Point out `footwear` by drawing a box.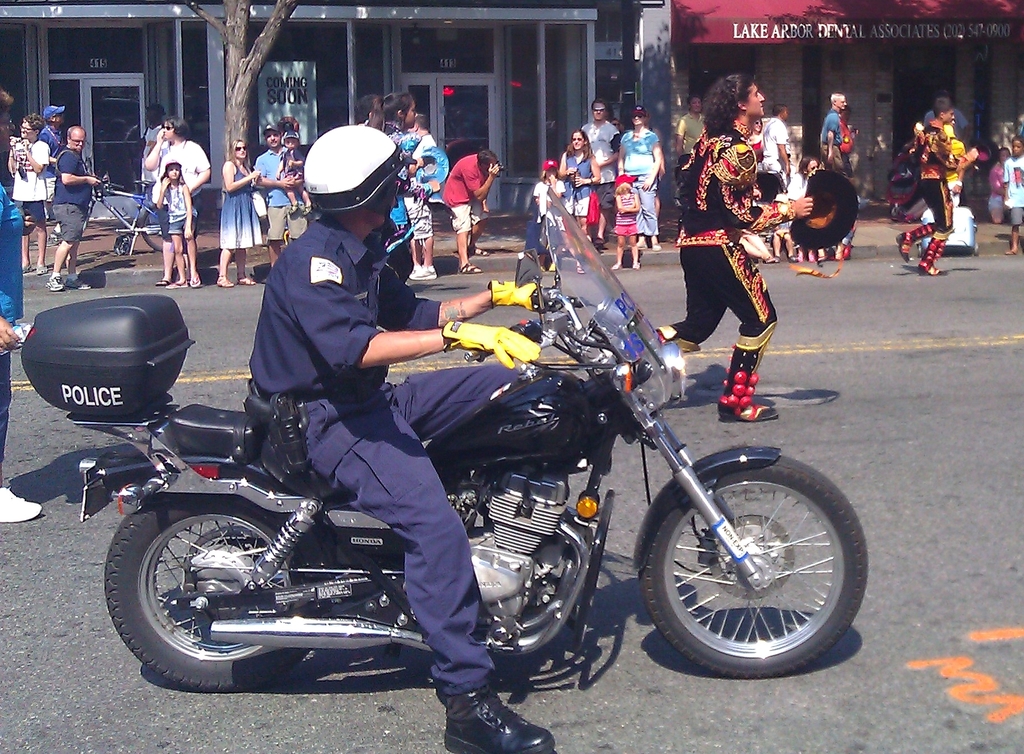
box=[772, 255, 778, 264].
